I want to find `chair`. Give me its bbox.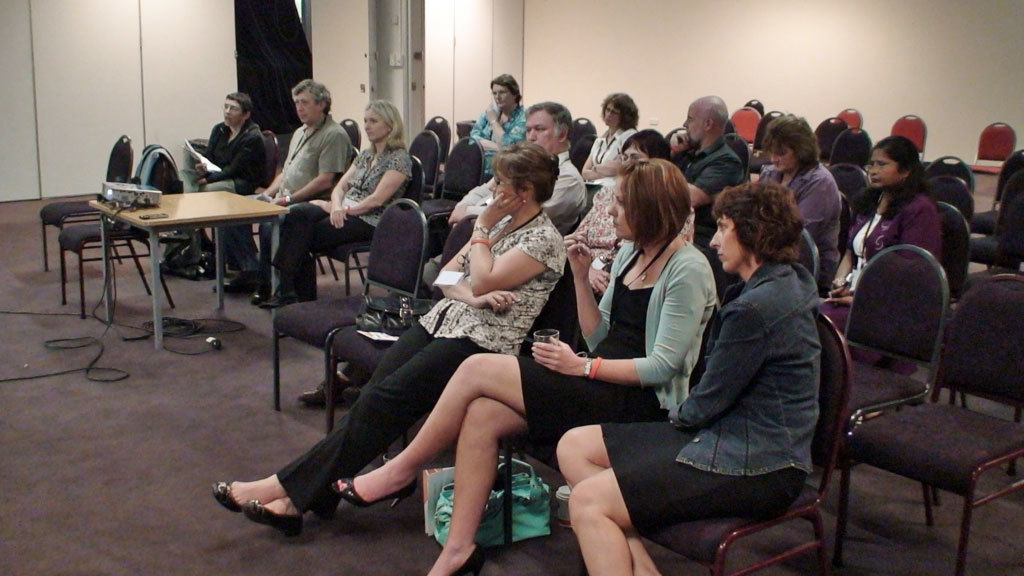
Rect(424, 112, 453, 163).
